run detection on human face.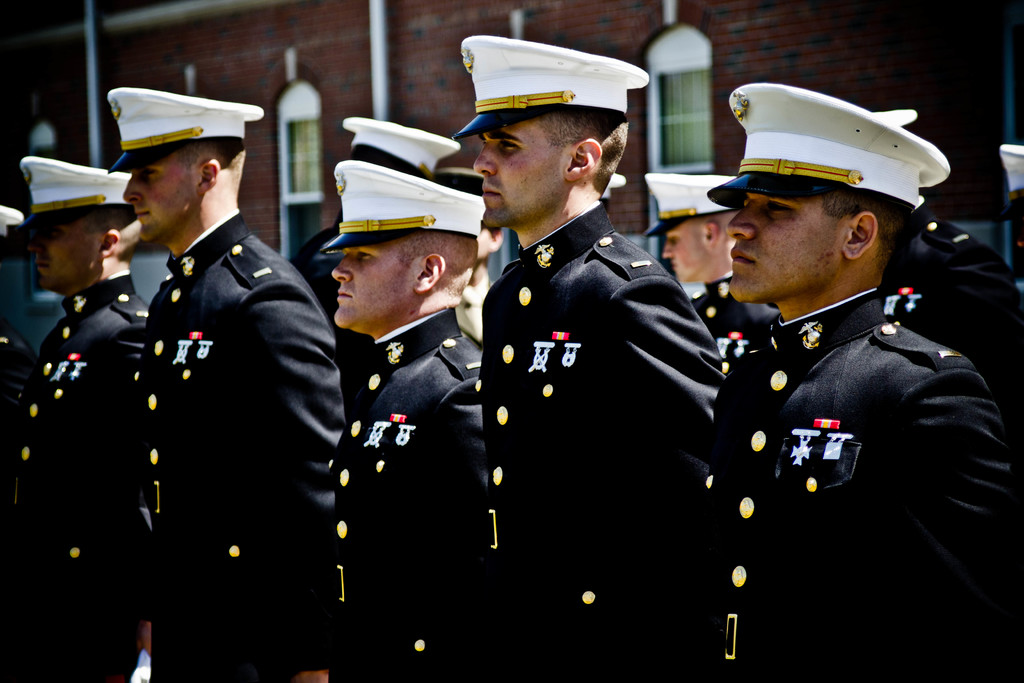
Result: box=[326, 239, 412, 324].
